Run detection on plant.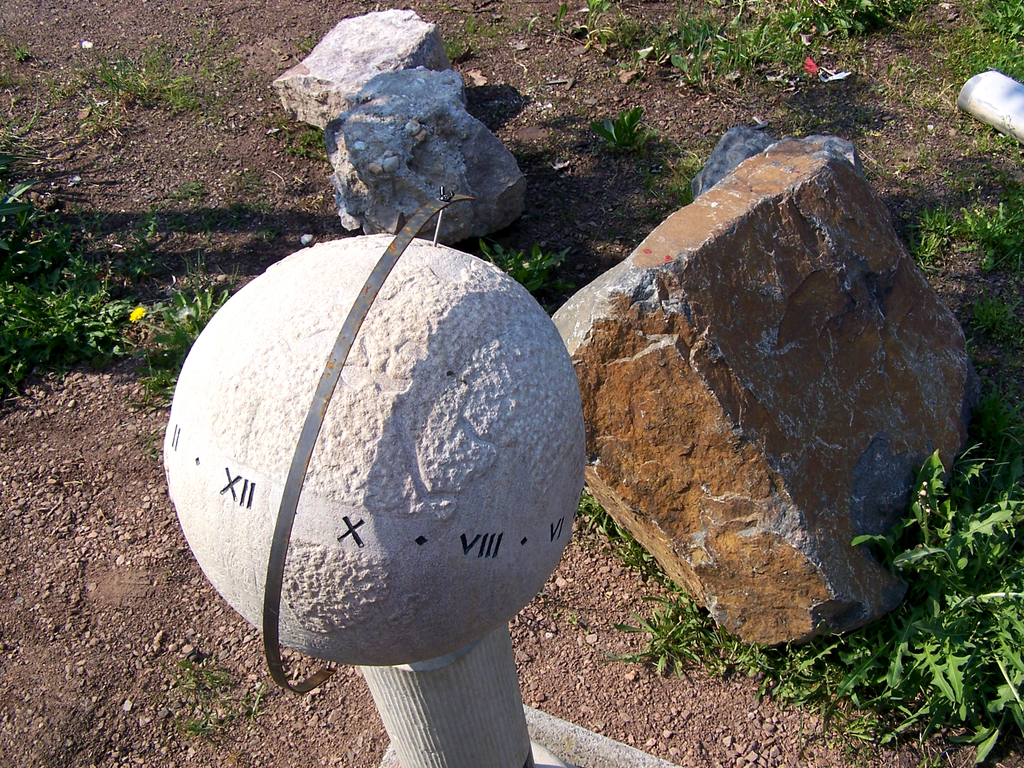
Result: 589,106,660,154.
